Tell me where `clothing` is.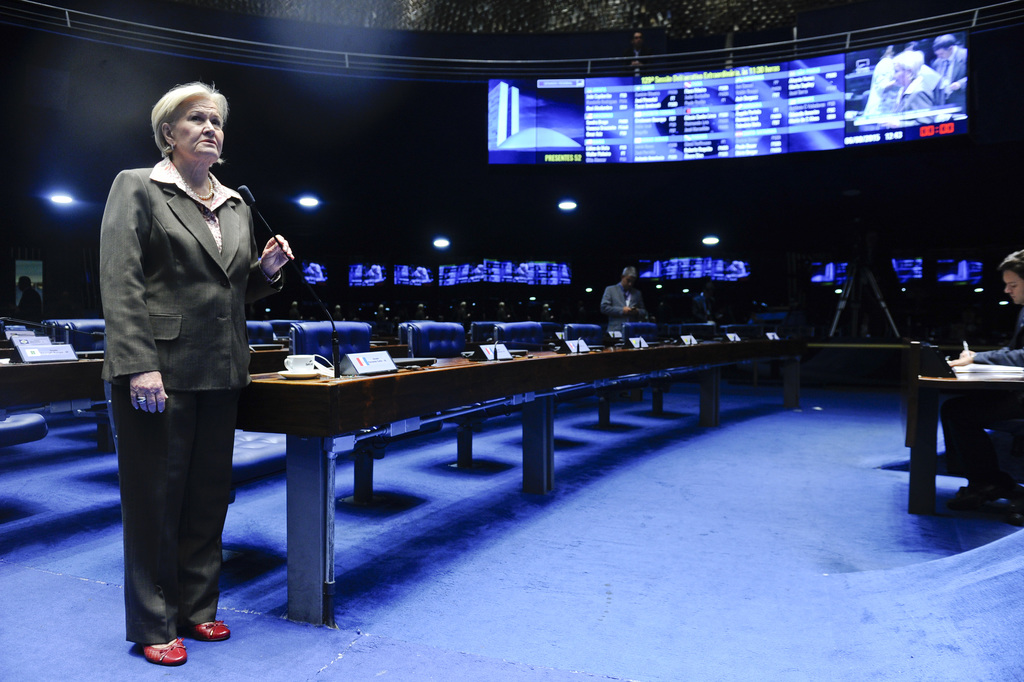
`clothing` is at left=945, top=311, right=1023, bottom=473.
